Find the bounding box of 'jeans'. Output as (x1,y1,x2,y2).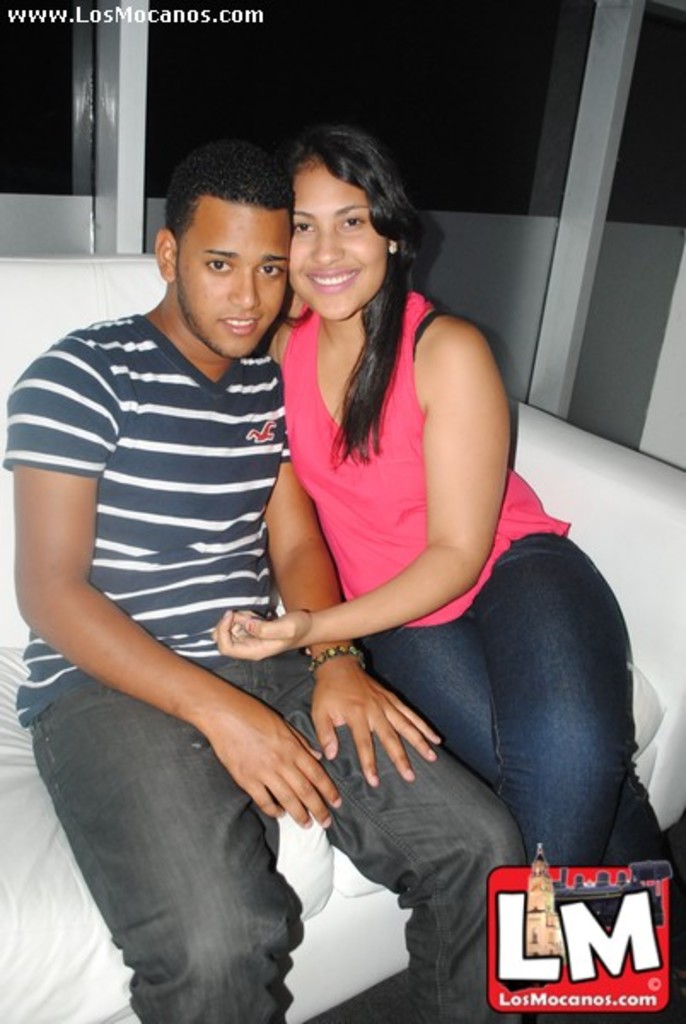
(19,647,522,1022).
